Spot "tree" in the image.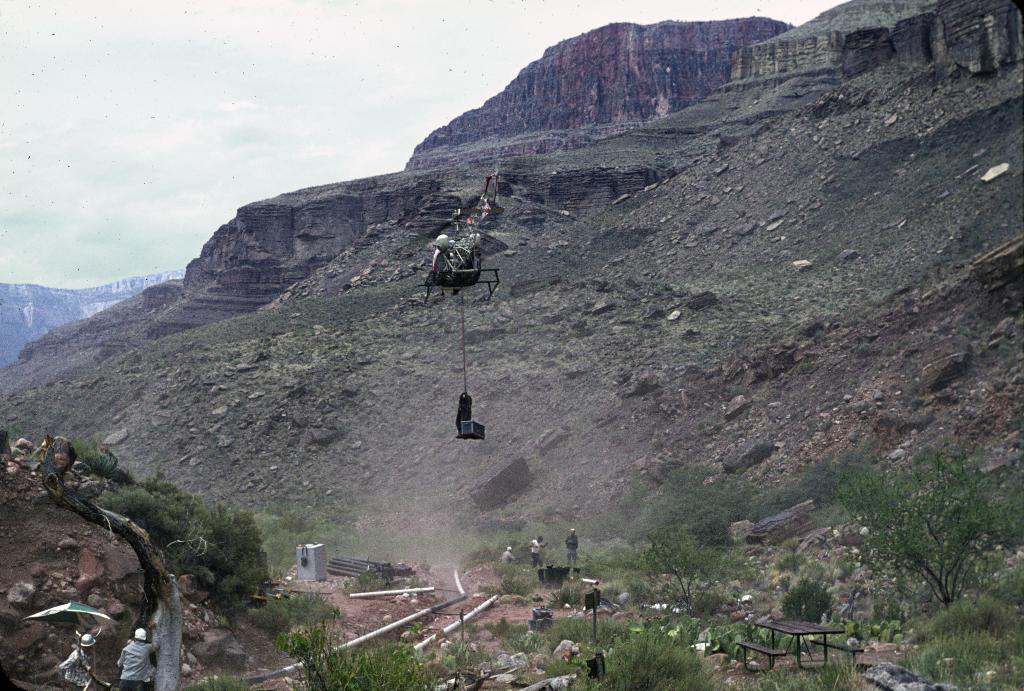
"tree" found at [826,412,991,642].
